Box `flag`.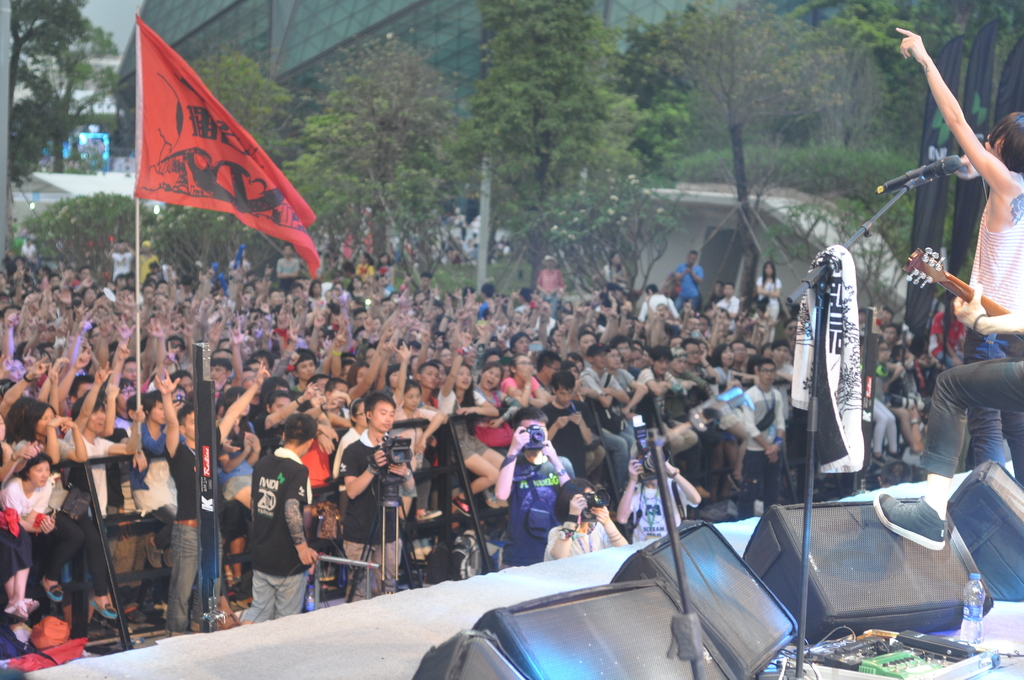
BBox(361, 210, 377, 265).
